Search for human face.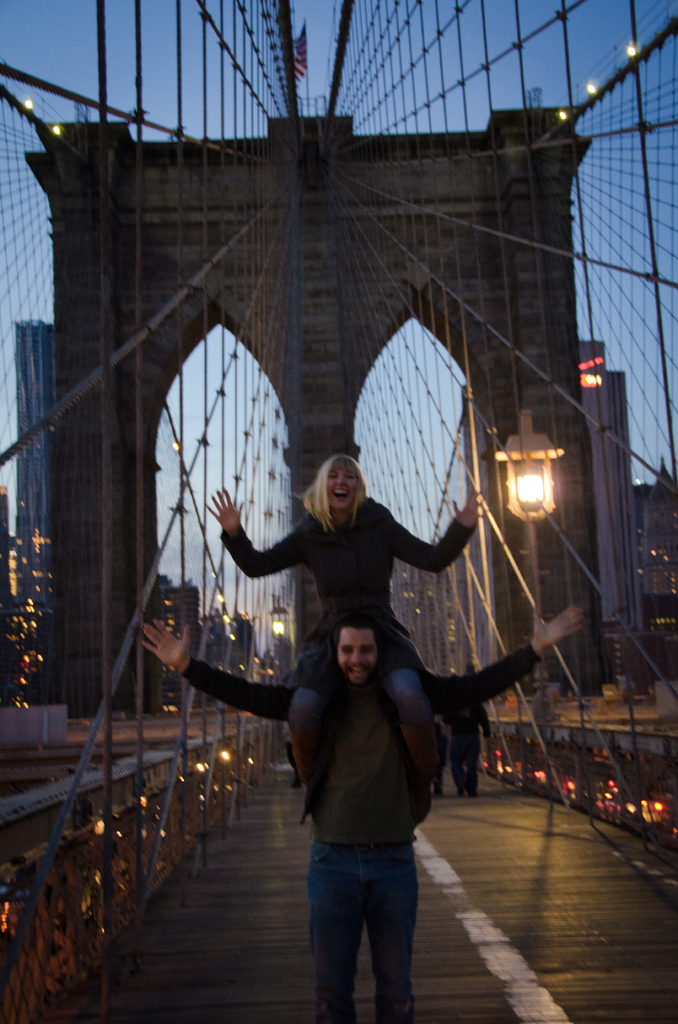
Found at (339,626,377,684).
